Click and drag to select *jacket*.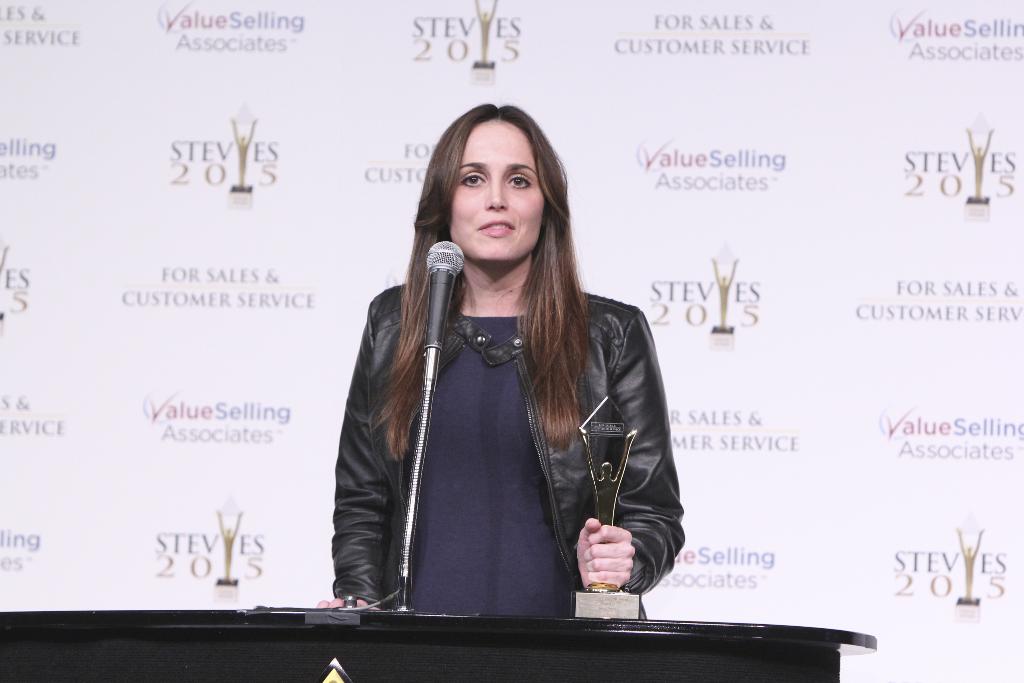
Selection: bbox=[328, 285, 685, 622].
